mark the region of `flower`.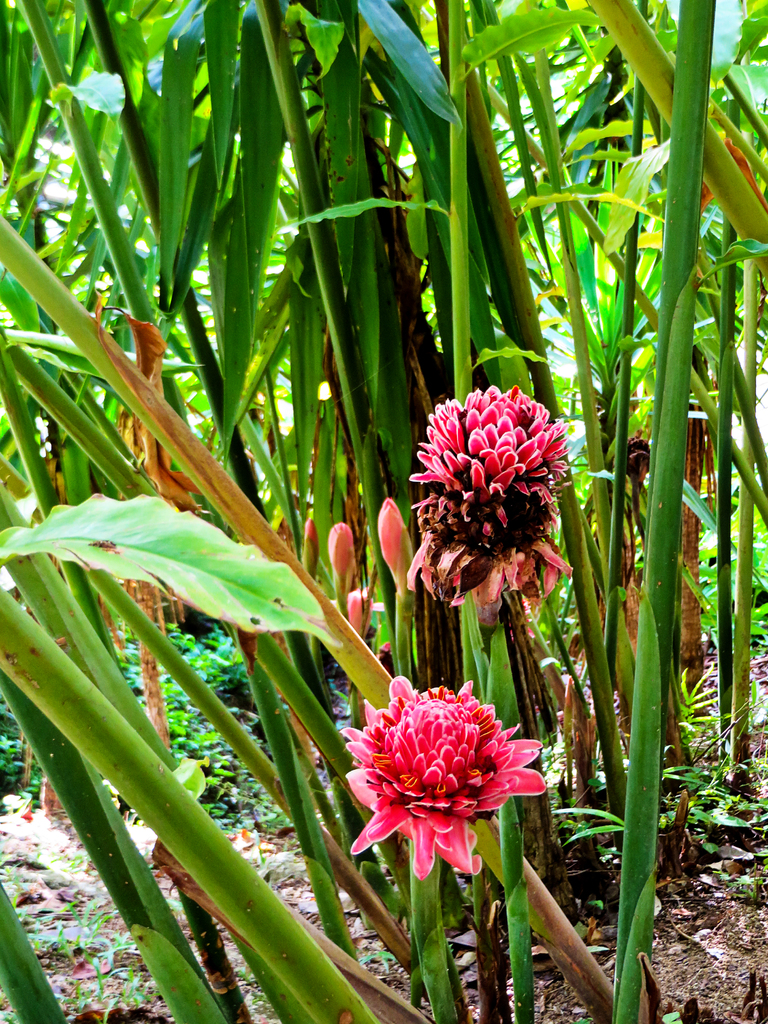
Region: (347, 684, 543, 876).
